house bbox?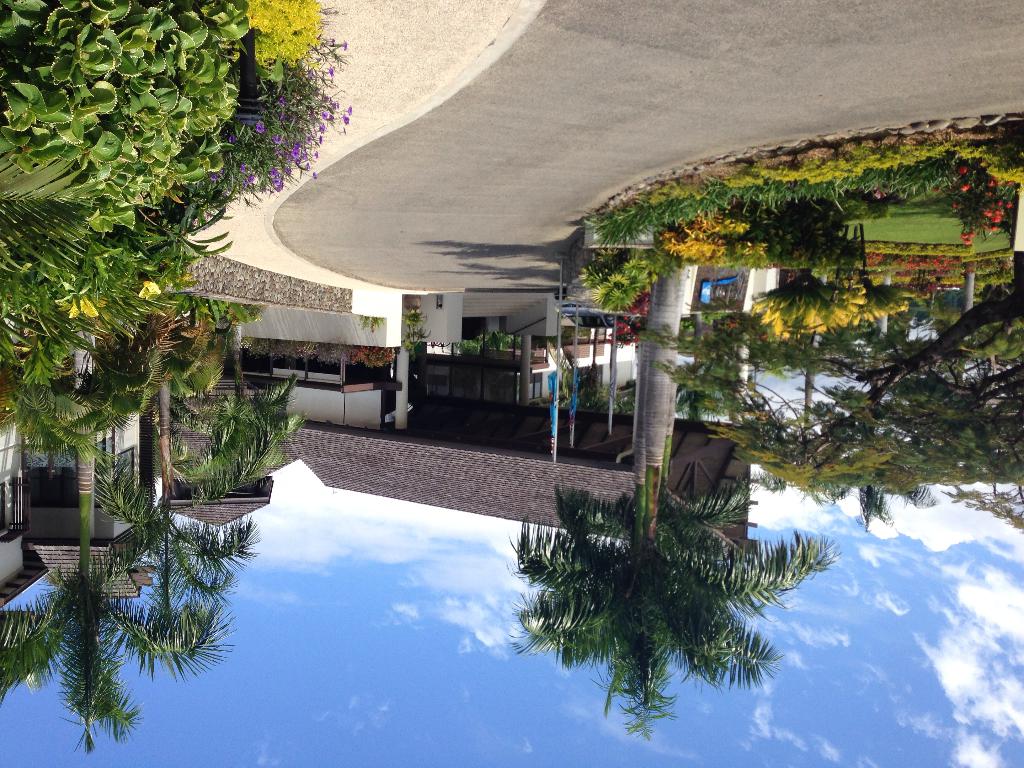
(left=158, top=233, right=763, bottom=570)
